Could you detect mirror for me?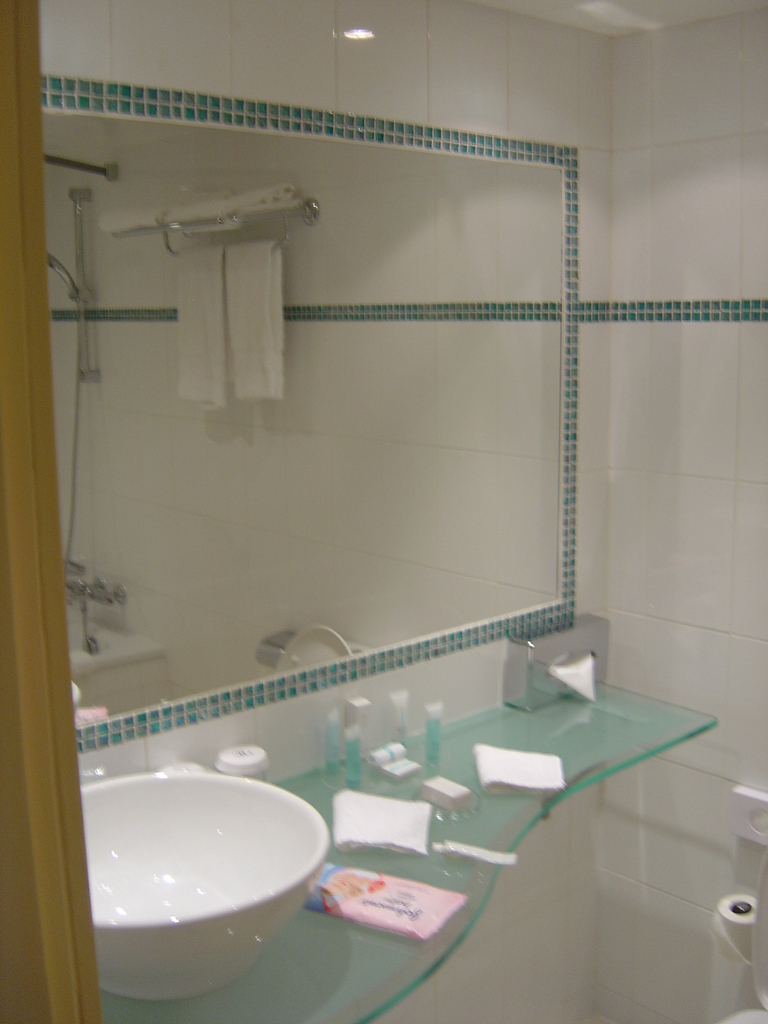
Detection result: <box>38,111,565,725</box>.
